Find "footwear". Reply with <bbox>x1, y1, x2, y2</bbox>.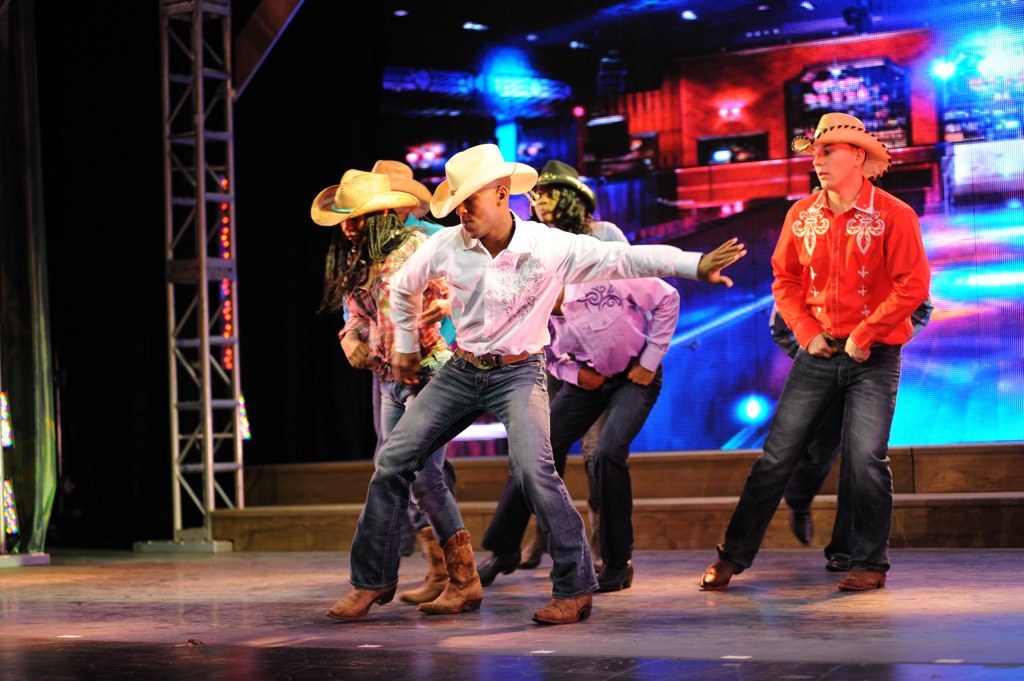
<bbox>527, 590, 598, 633</bbox>.
